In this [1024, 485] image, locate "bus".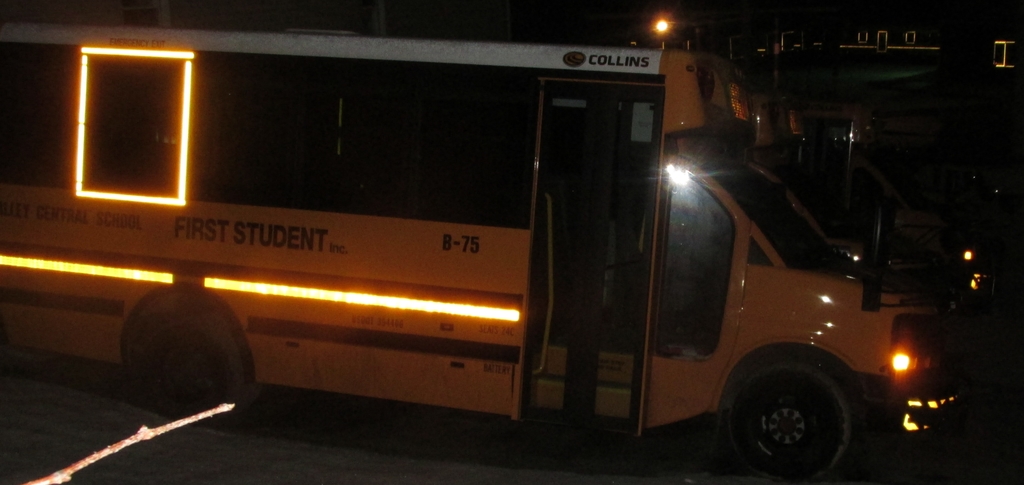
Bounding box: locate(0, 10, 964, 484).
